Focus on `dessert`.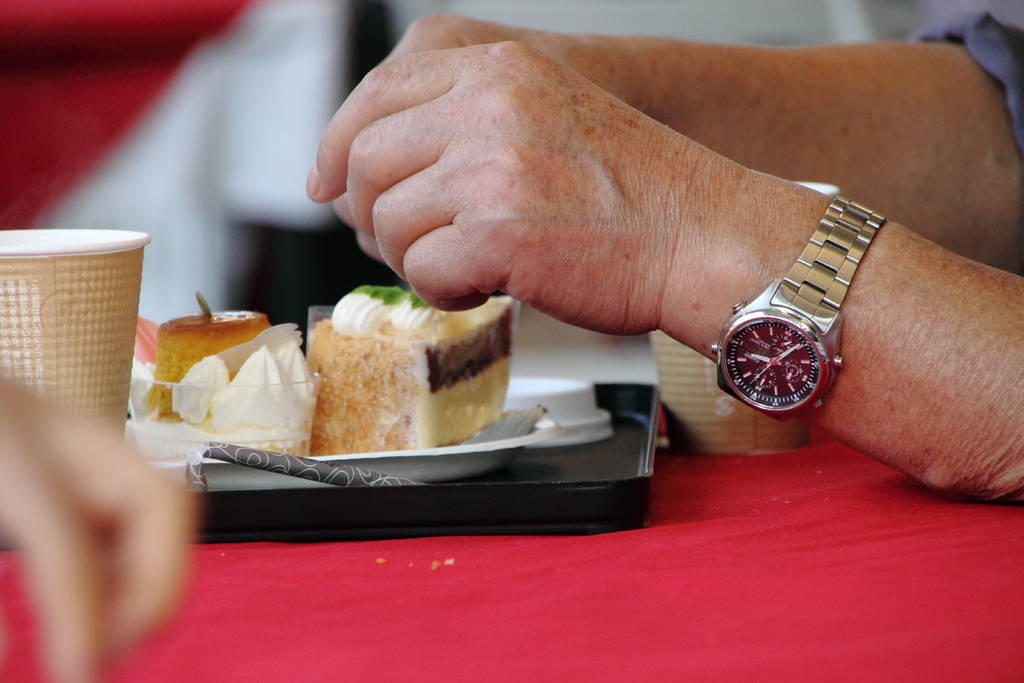
Focused at 170, 327, 317, 454.
